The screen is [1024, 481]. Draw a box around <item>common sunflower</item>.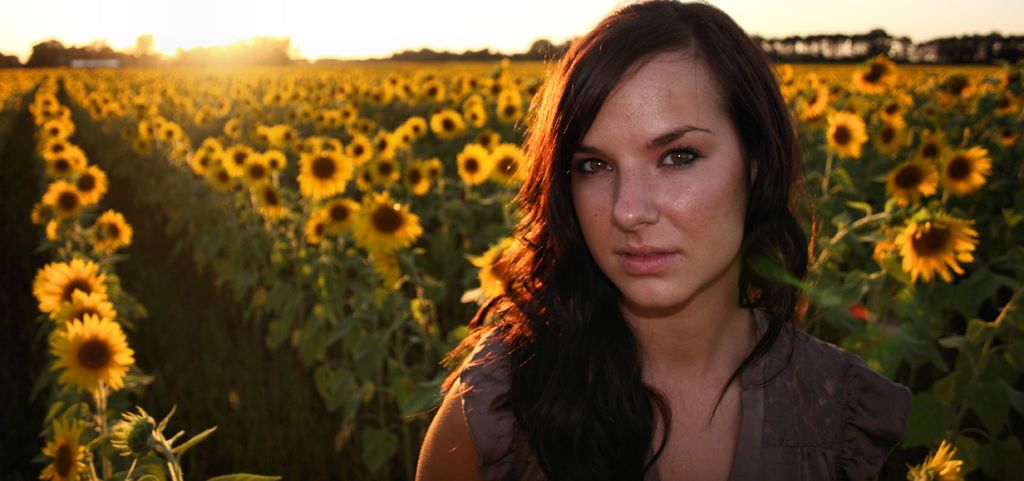
[824, 116, 867, 156].
